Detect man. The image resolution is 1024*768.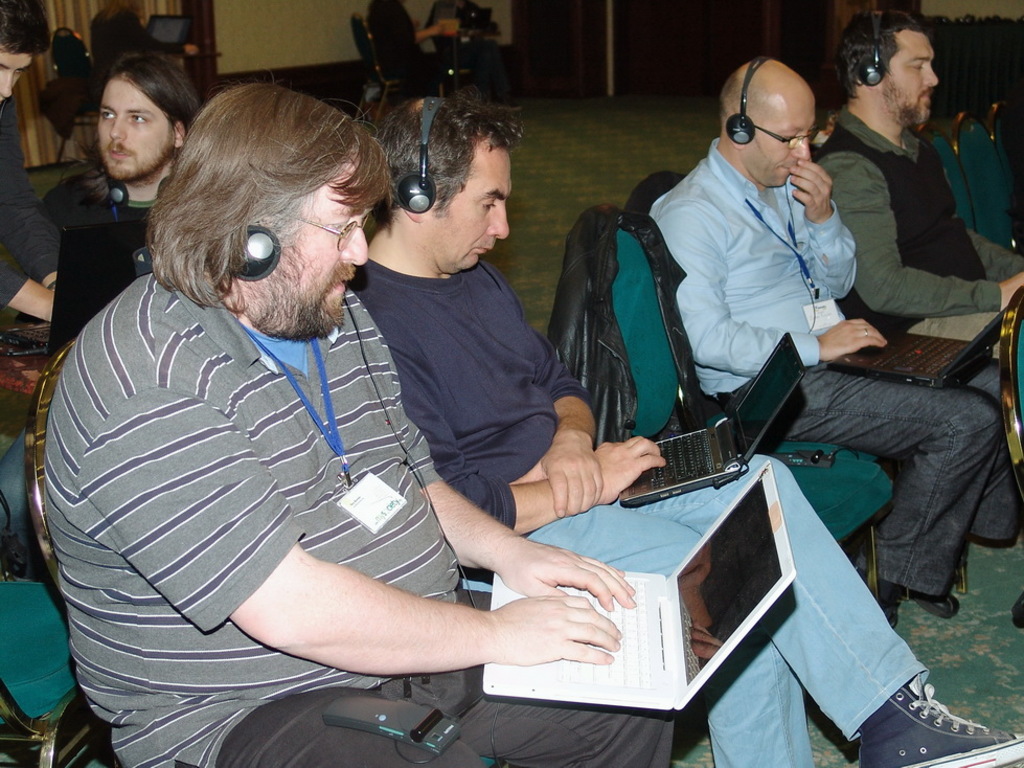
(52, 43, 205, 364).
